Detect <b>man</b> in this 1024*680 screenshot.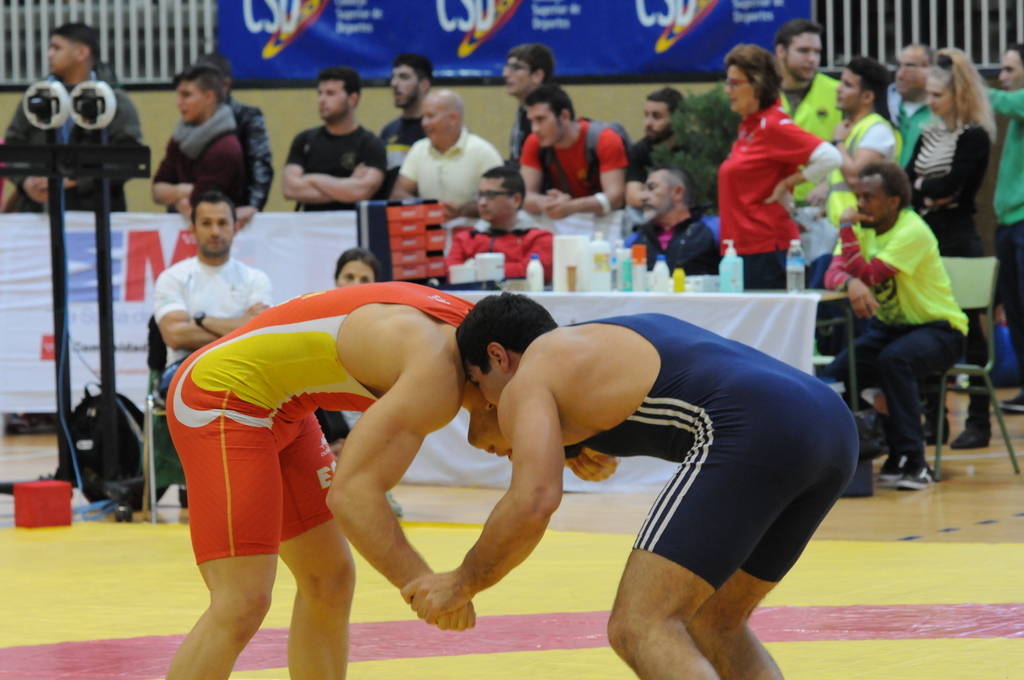
Detection: l=146, t=190, r=266, b=399.
